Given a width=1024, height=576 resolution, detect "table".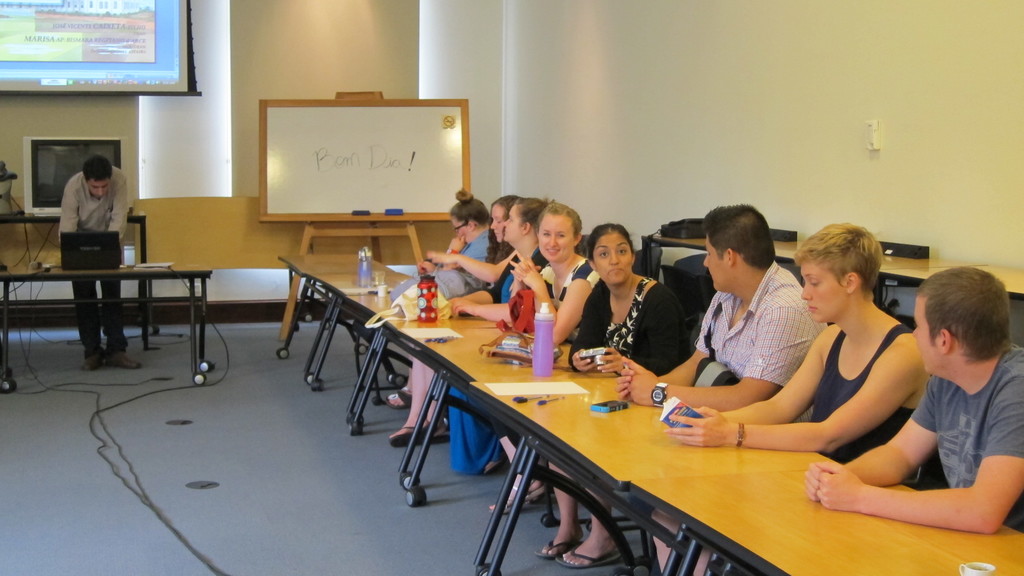
x1=6 y1=243 x2=224 y2=364.
